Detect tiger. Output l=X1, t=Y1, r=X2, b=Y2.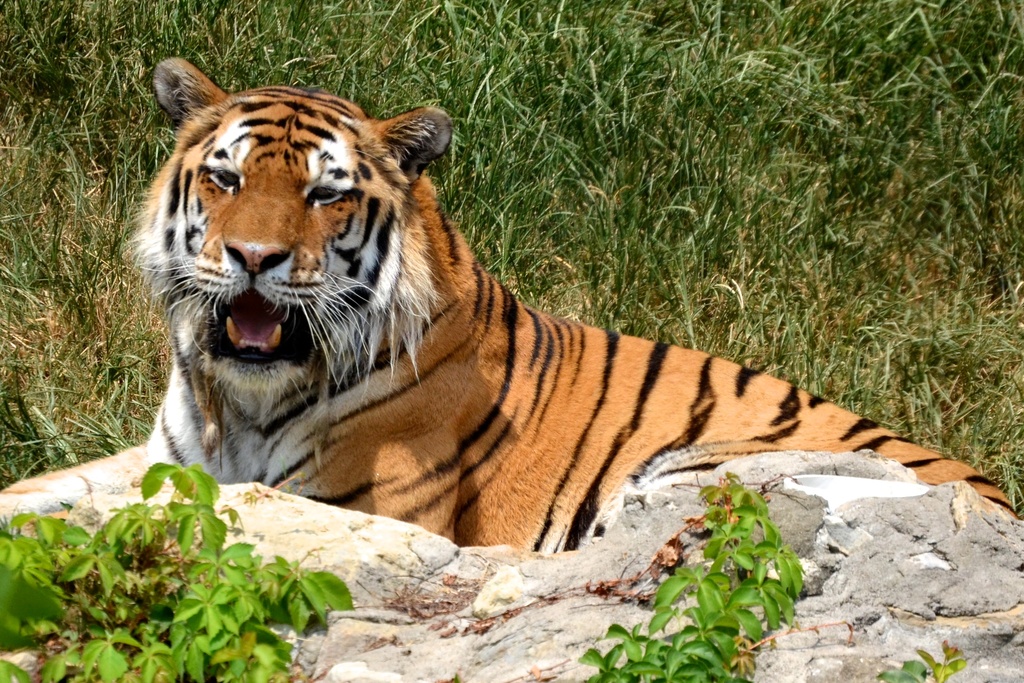
l=0, t=54, r=1020, b=554.
